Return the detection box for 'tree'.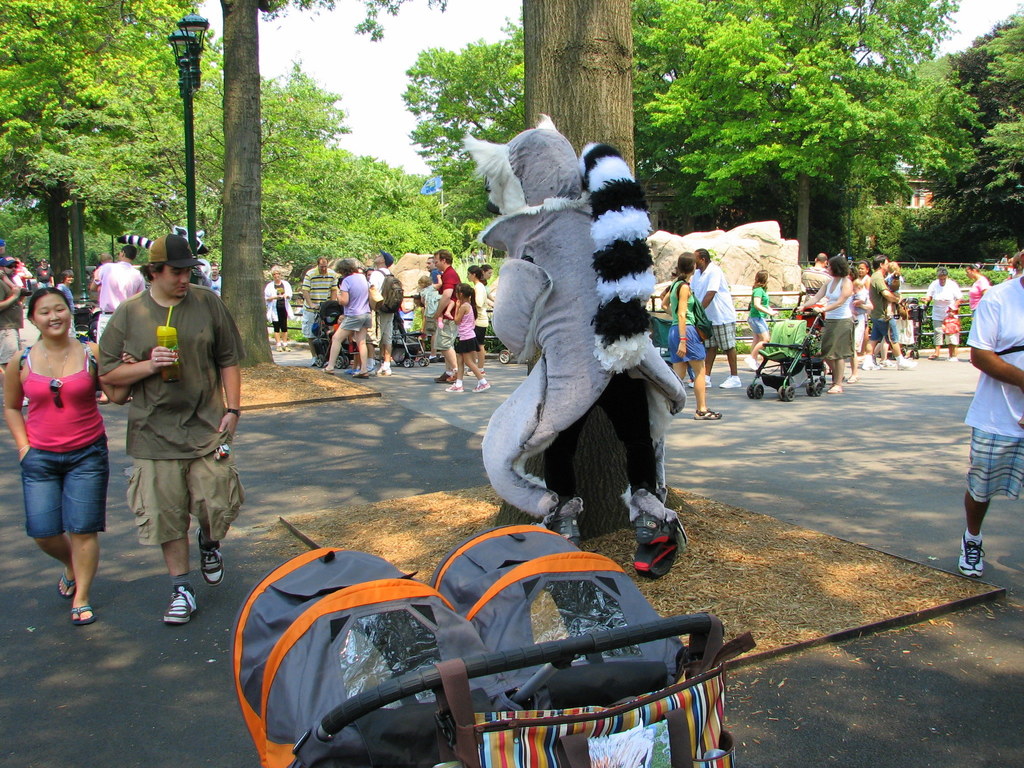
{"x1": 399, "y1": 8, "x2": 529, "y2": 225}.
